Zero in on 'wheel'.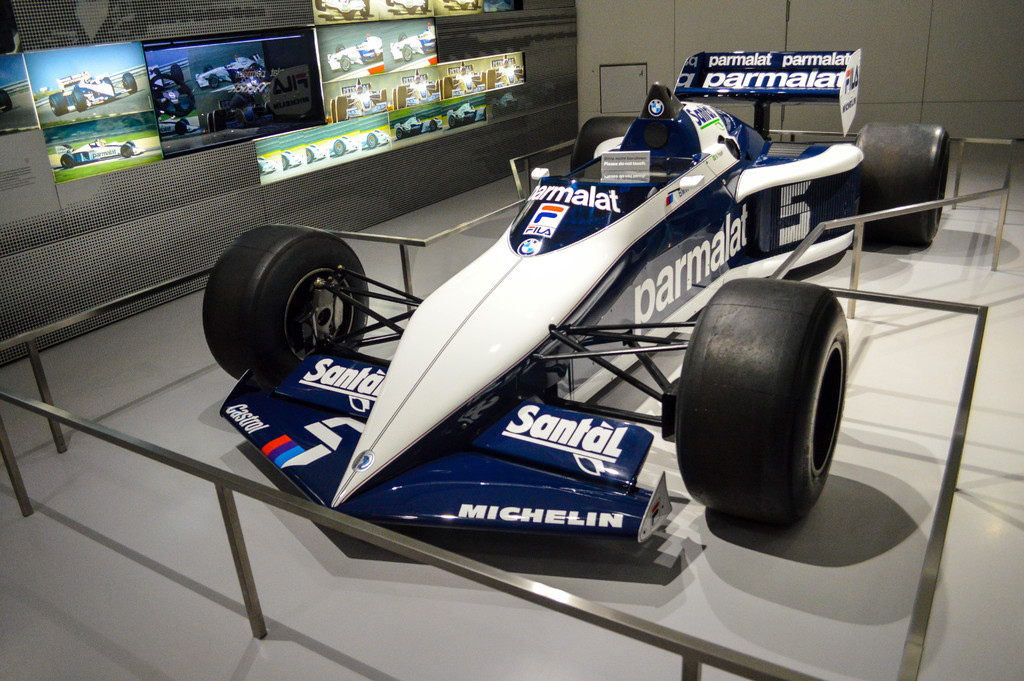
Zeroed in: (340,56,352,70).
